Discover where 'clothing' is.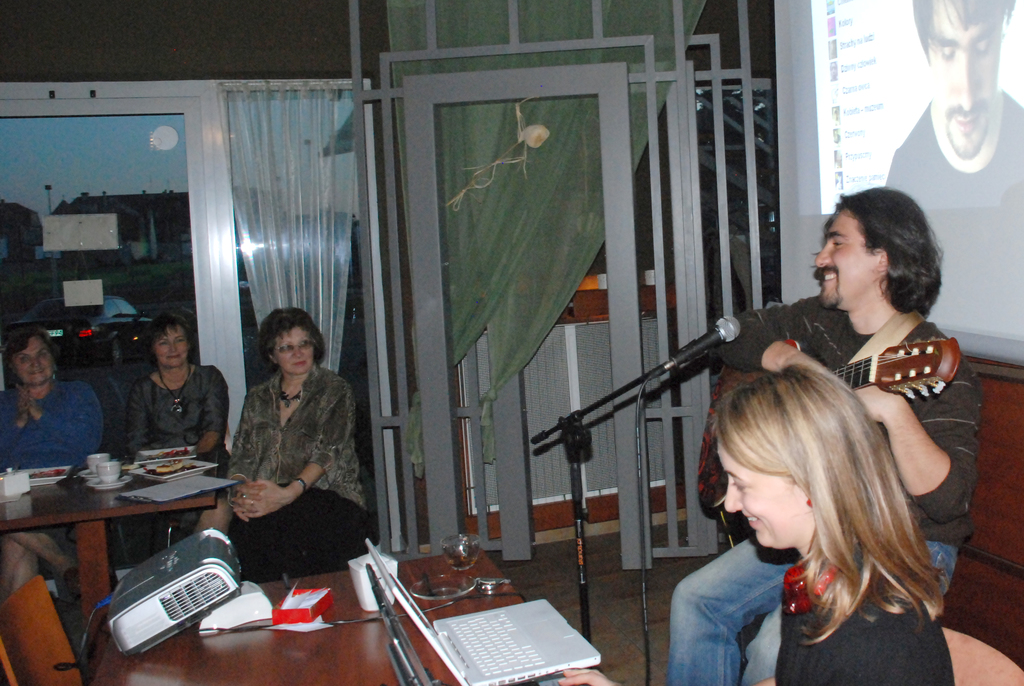
Discovered at (208,344,353,564).
